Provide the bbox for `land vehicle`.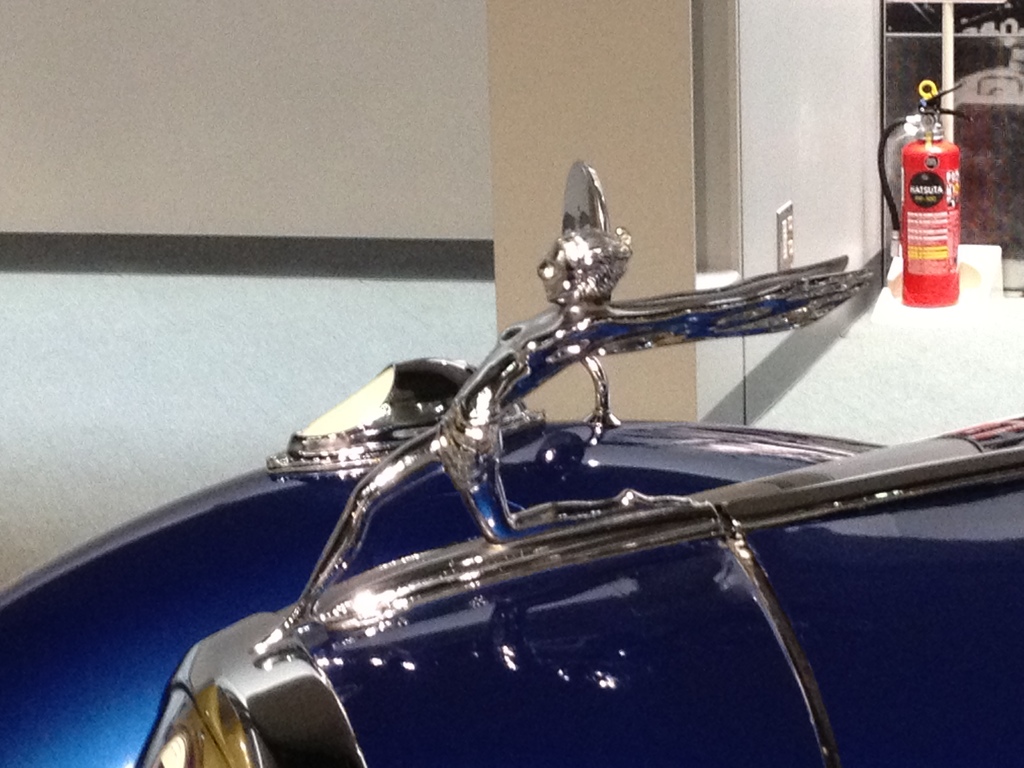
(0,160,1023,767).
